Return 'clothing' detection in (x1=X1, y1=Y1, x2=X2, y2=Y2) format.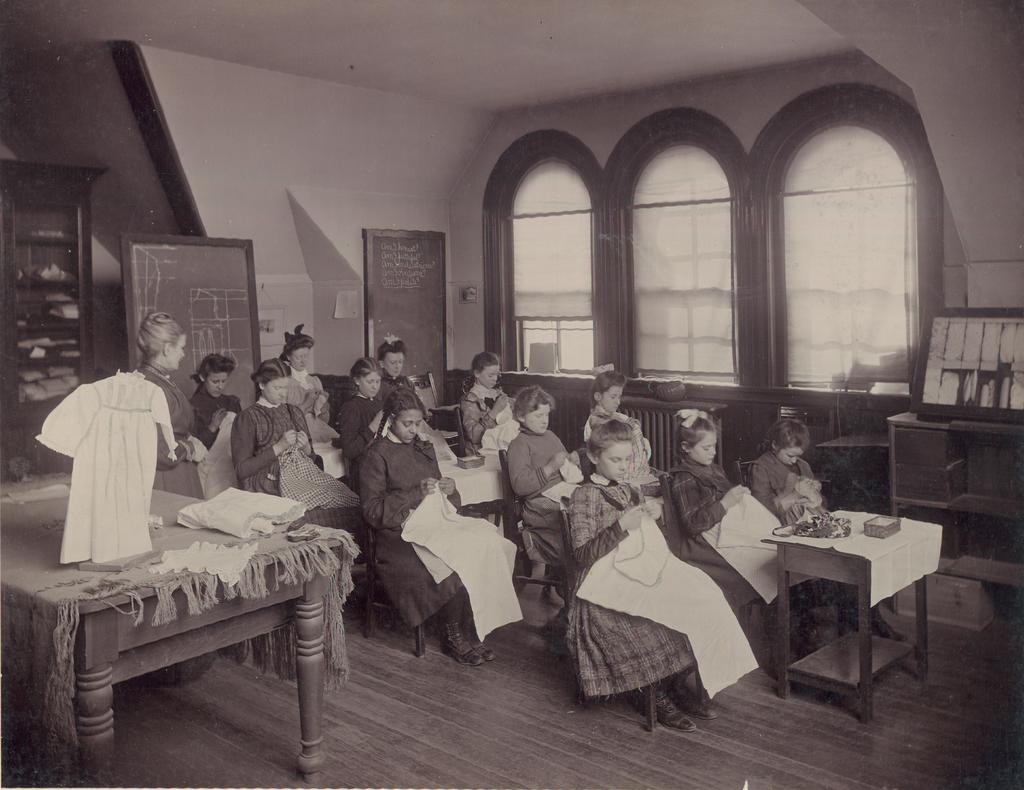
(x1=568, y1=481, x2=705, y2=693).
